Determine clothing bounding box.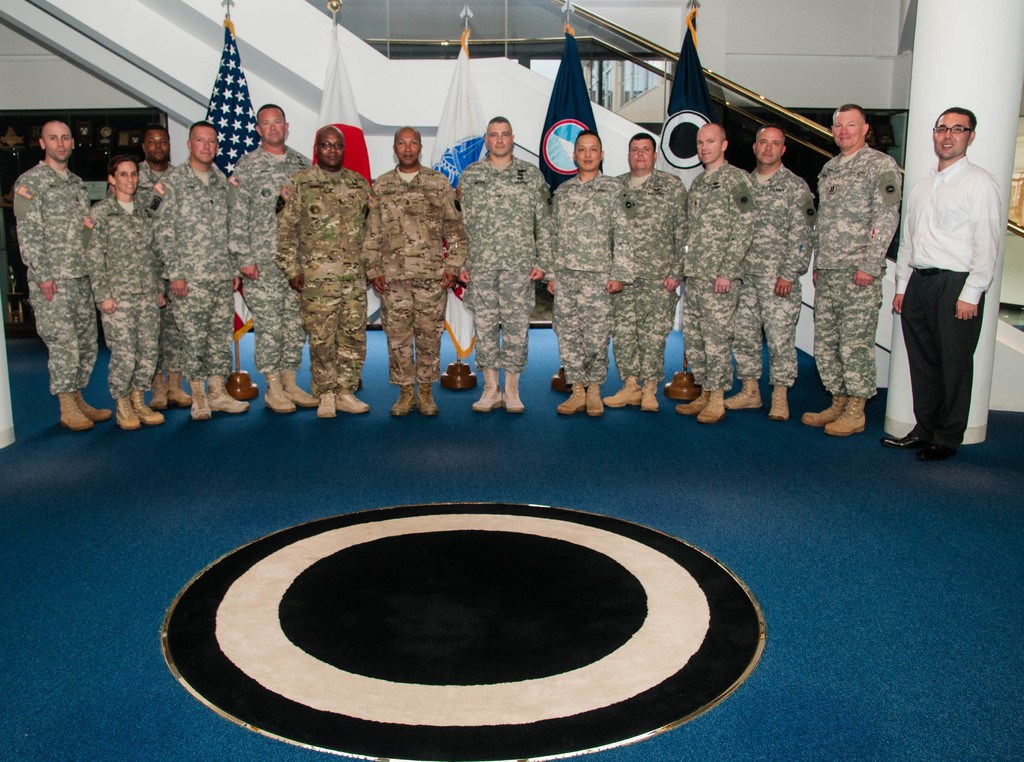
Determined: (x1=150, y1=159, x2=229, y2=394).
